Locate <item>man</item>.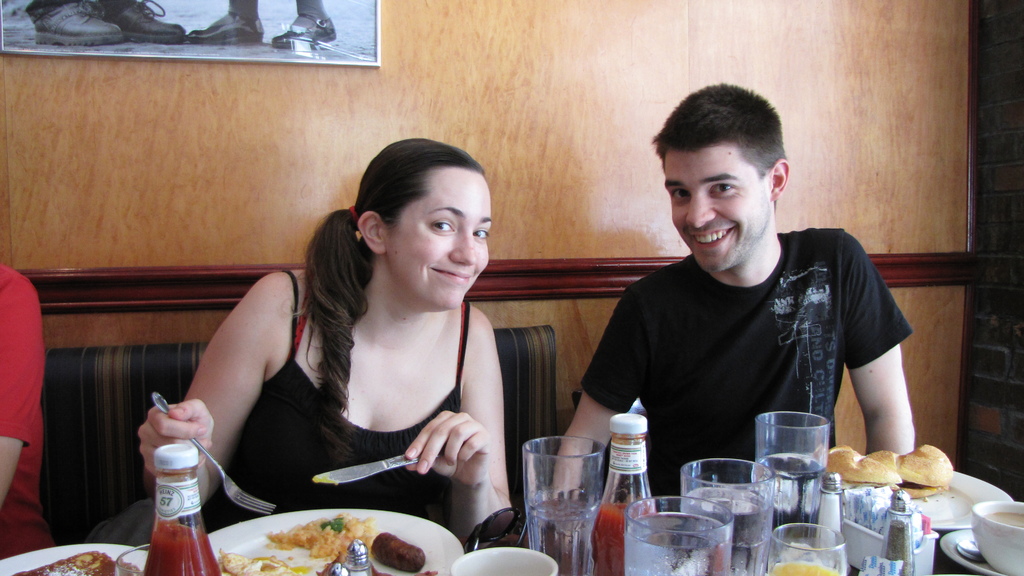
Bounding box: region(554, 104, 938, 498).
